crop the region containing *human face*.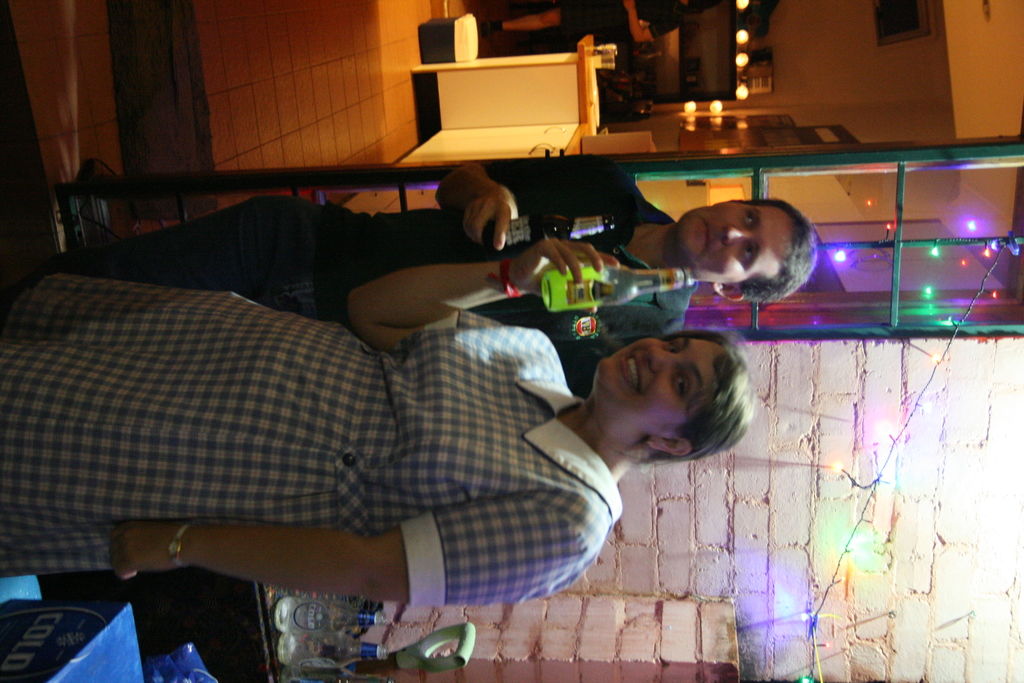
Crop region: l=674, t=199, r=795, b=284.
